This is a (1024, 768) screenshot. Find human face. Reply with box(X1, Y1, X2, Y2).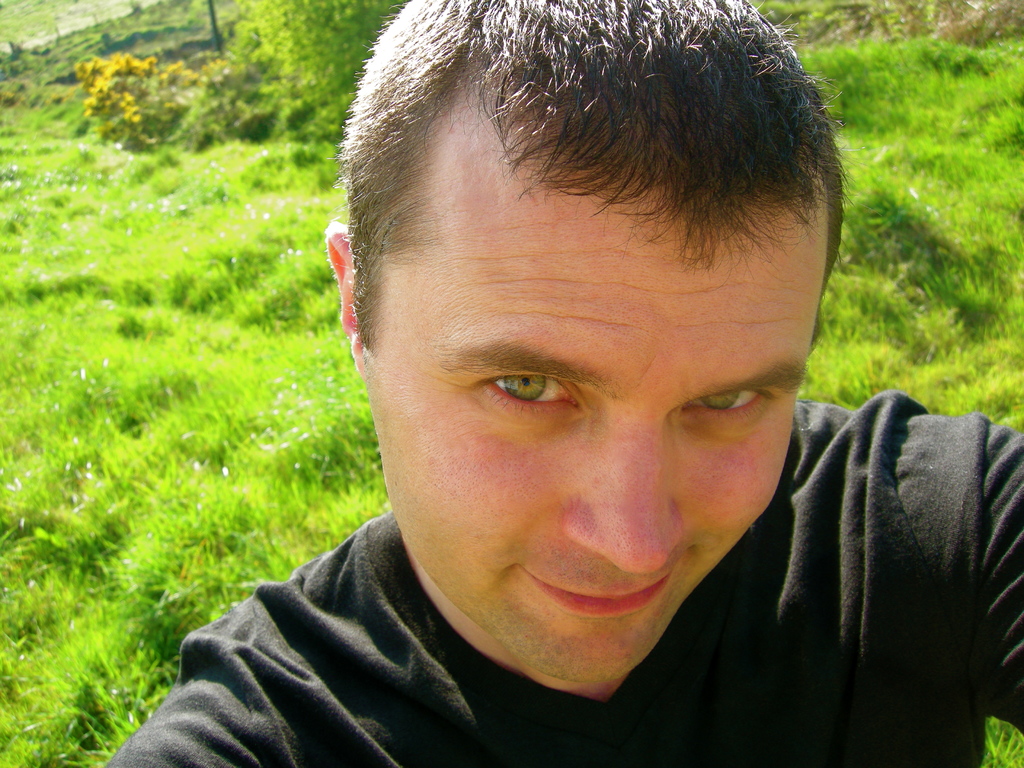
box(354, 77, 828, 680).
